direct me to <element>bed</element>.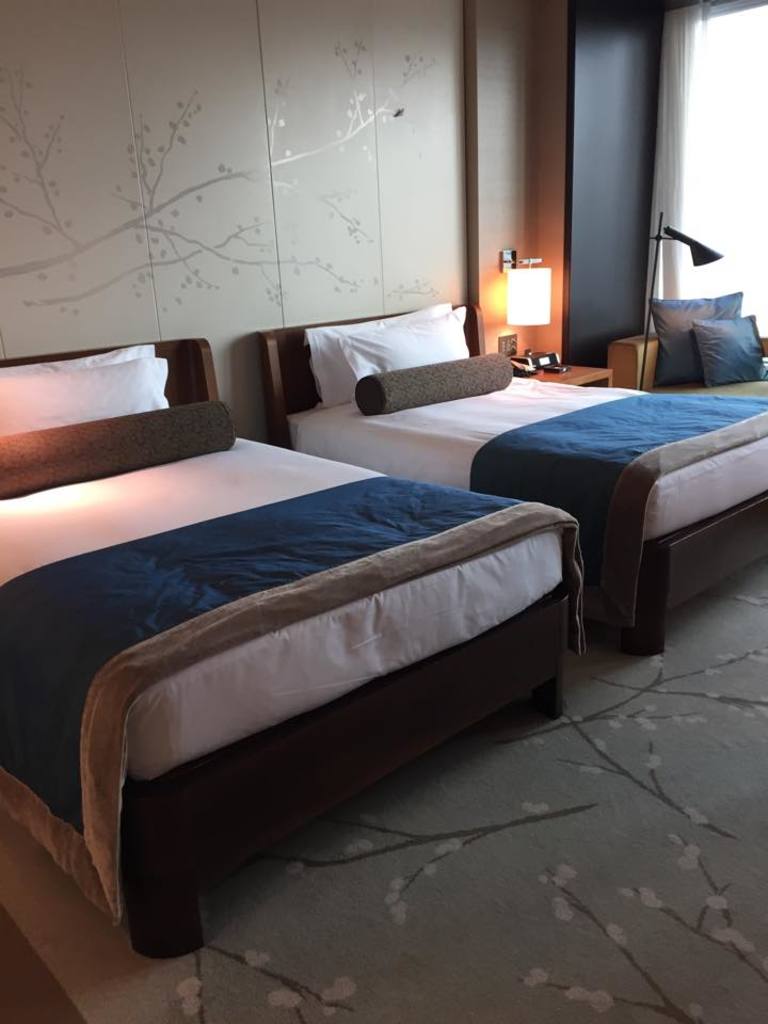
Direction: crop(0, 334, 580, 943).
